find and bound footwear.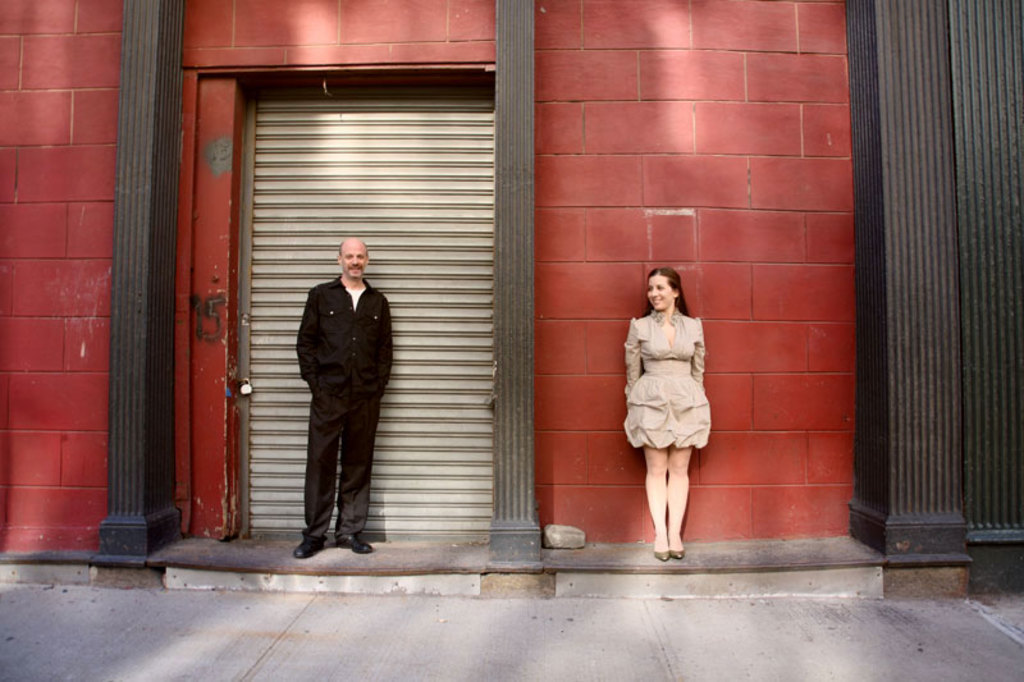
Bound: [left=291, top=532, right=324, bottom=560].
